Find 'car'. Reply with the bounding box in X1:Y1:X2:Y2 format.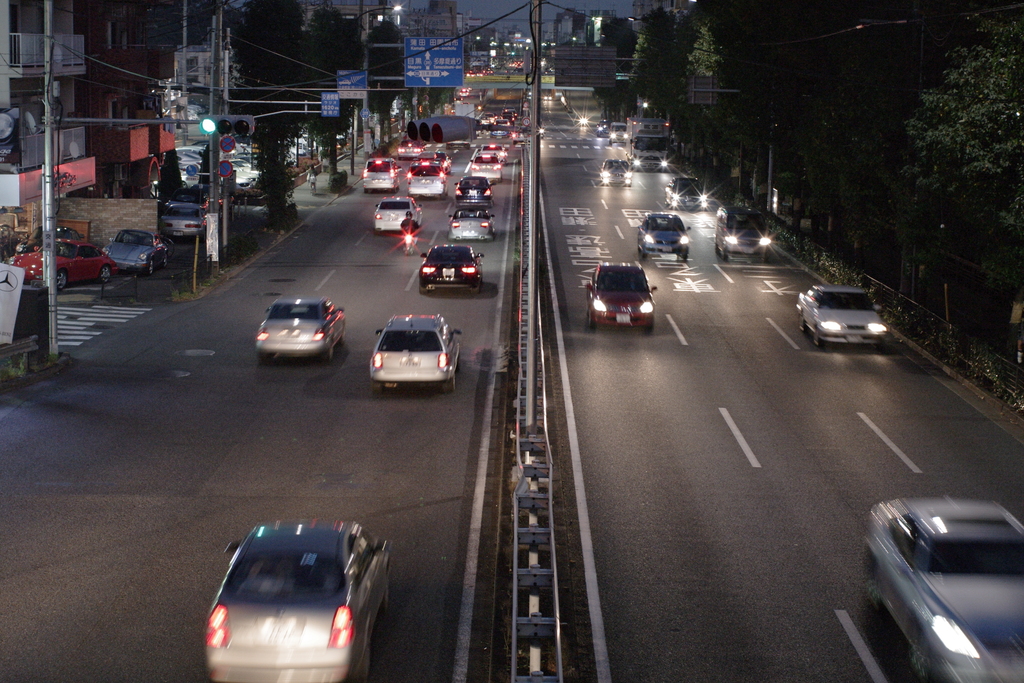
634:211:692:257.
